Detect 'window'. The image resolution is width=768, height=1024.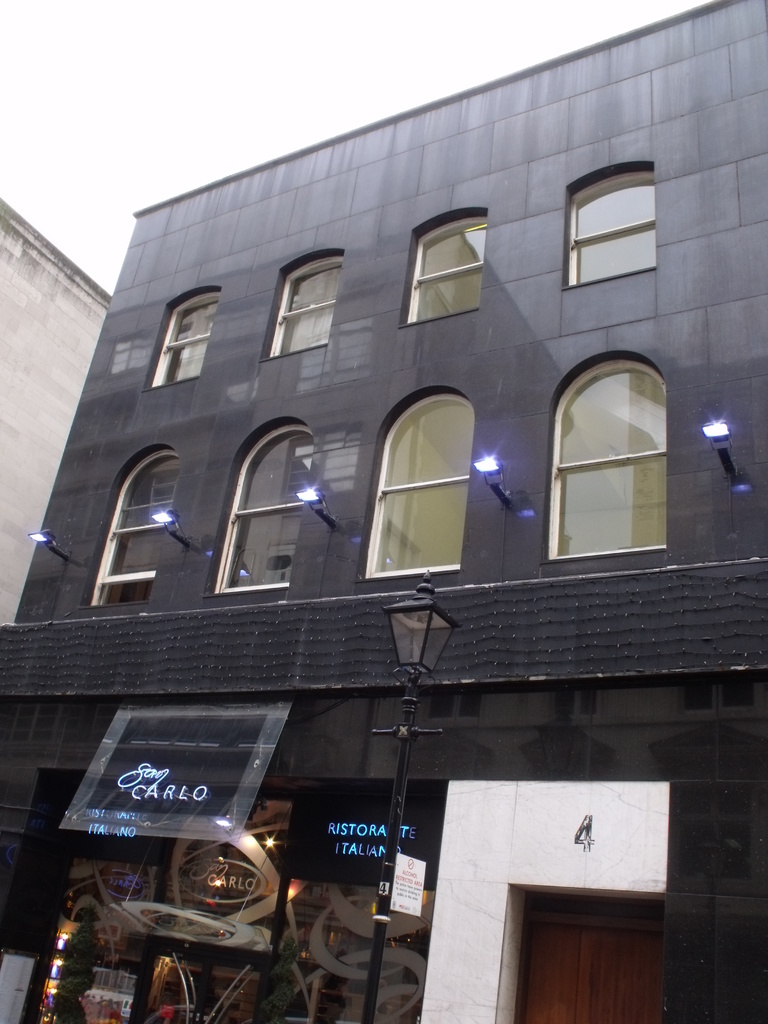
<bbox>562, 164, 660, 285</bbox>.
